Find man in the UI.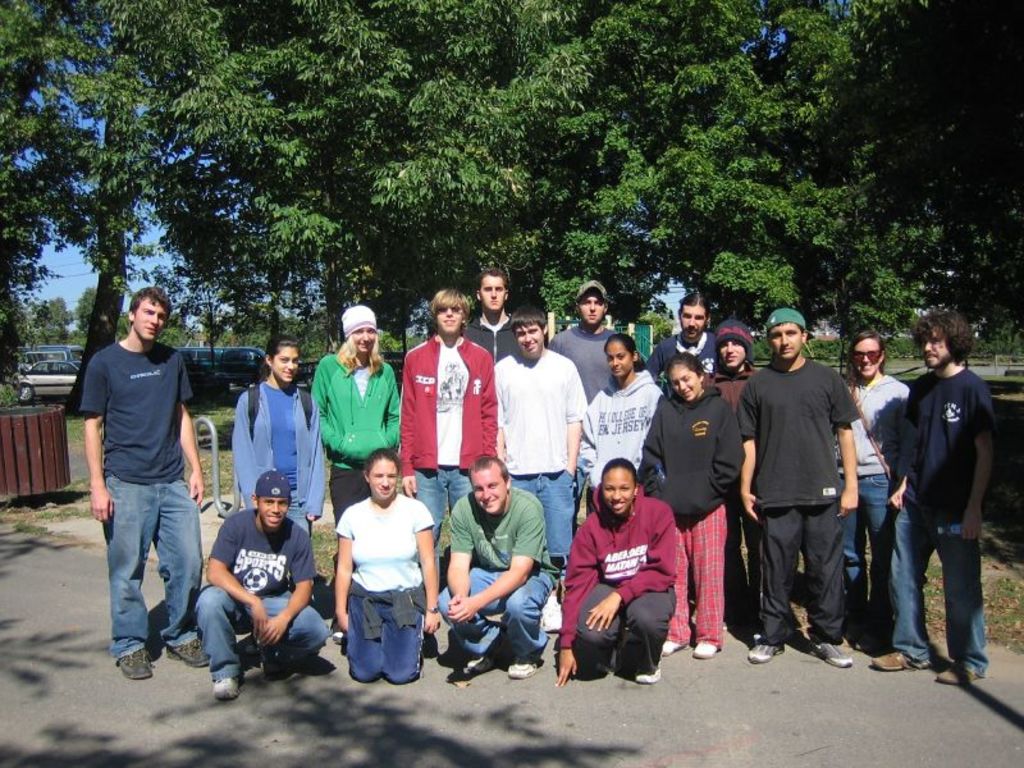
UI element at (438,454,557,680).
